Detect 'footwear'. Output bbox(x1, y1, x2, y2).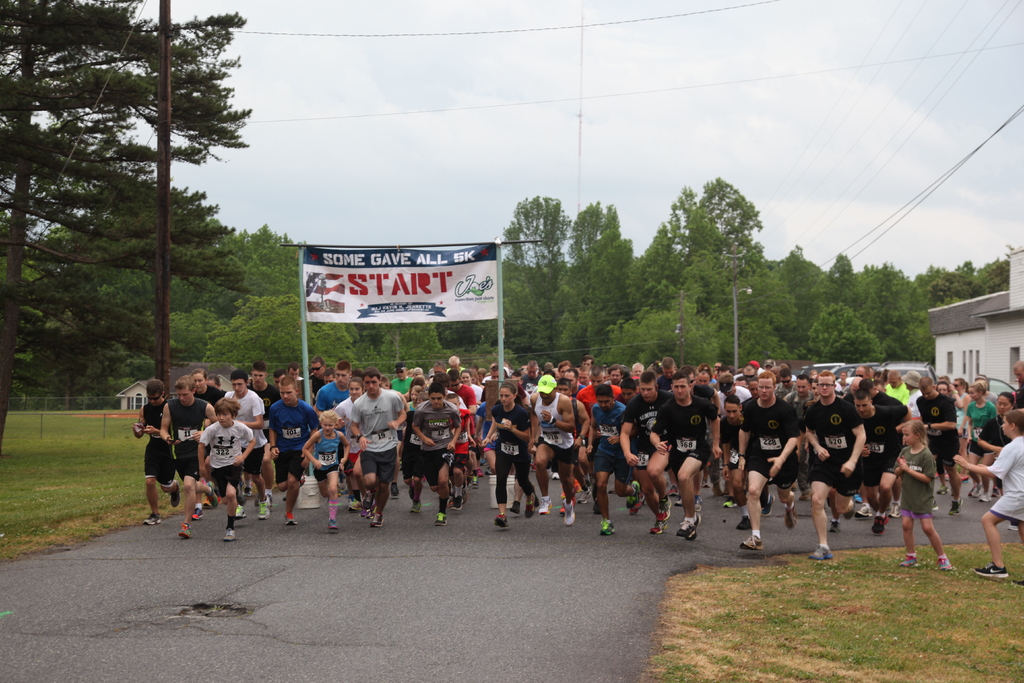
bbox(469, 477, 479, 489).
